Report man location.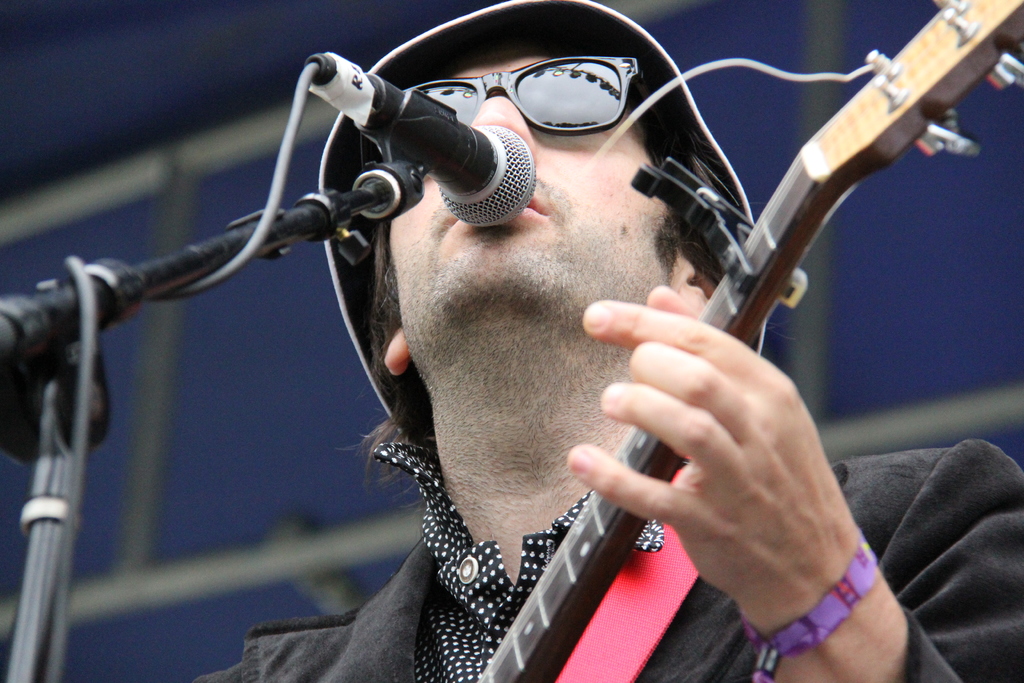
Report: [left=180, top=0, right=1023, bottom=682].
